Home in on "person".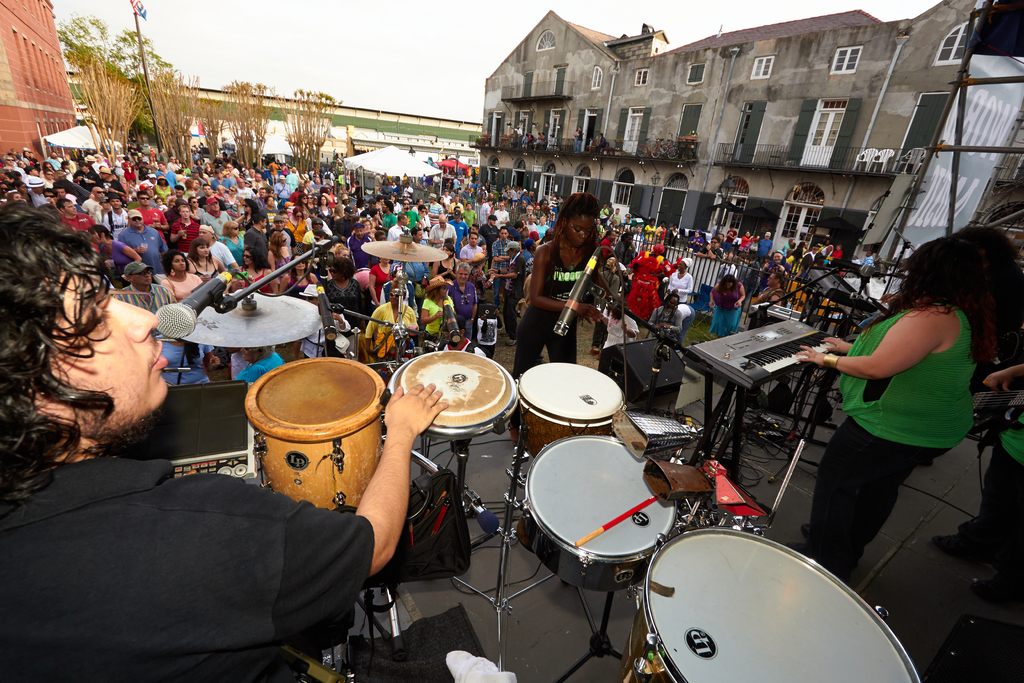
Homed in at (348, 229, 375, 265).
